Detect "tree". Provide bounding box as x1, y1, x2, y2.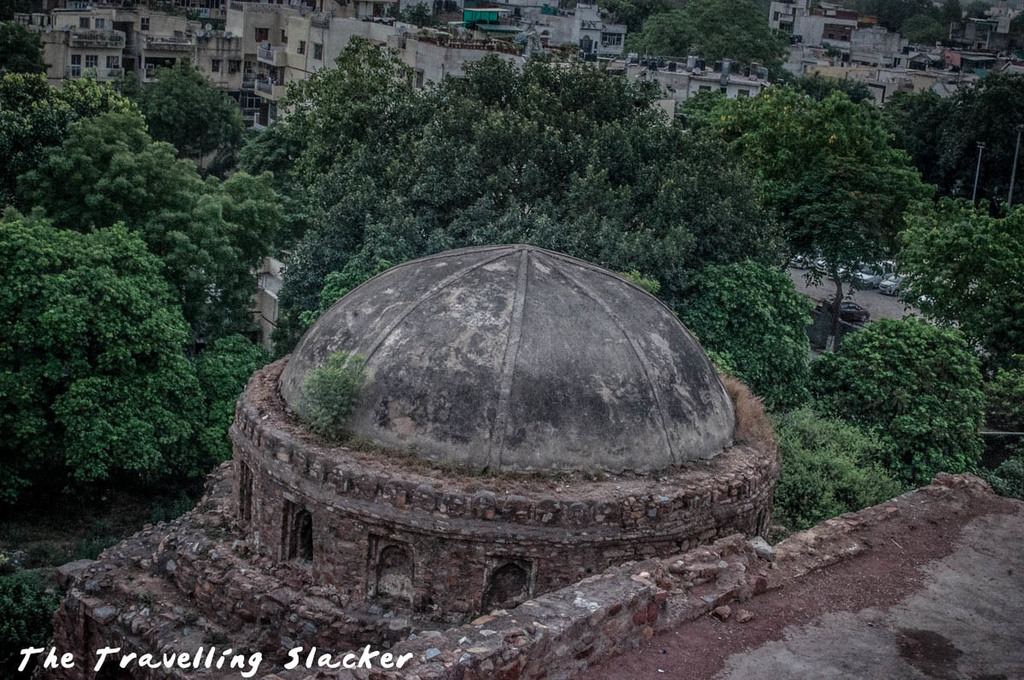
770, 399, 903, 534.
